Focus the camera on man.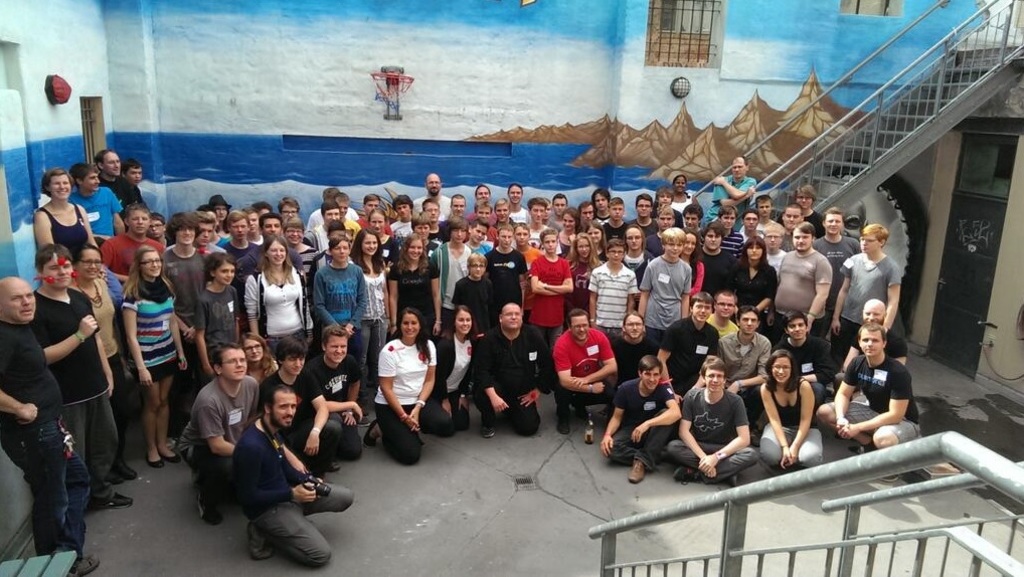
Focus region: region(0, 272, 103, 576).
